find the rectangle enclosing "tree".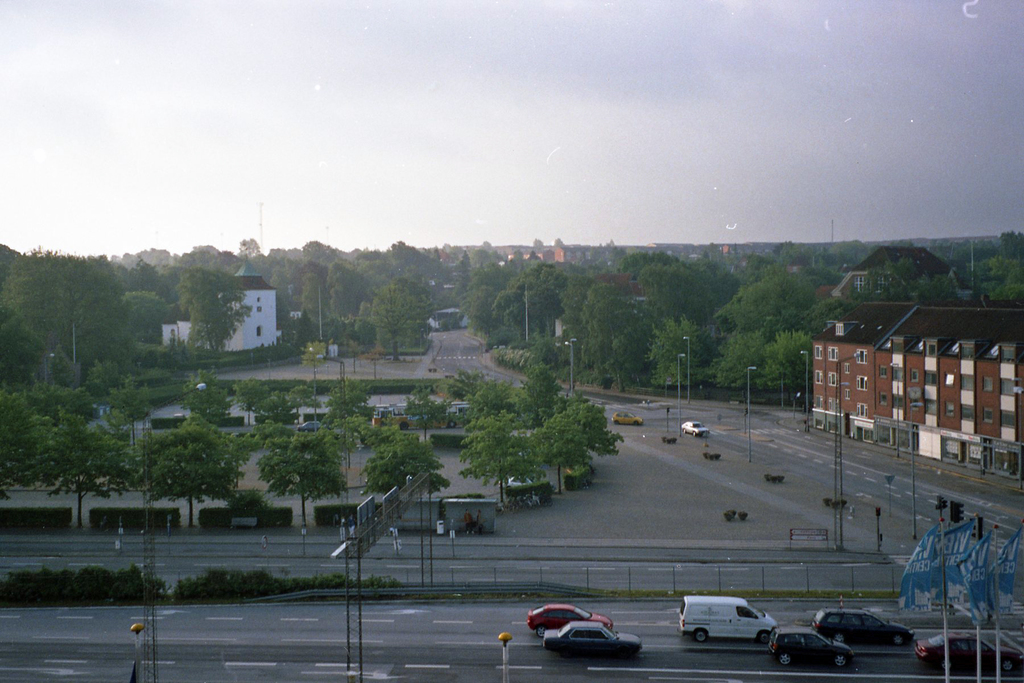
460:409:543:504.
